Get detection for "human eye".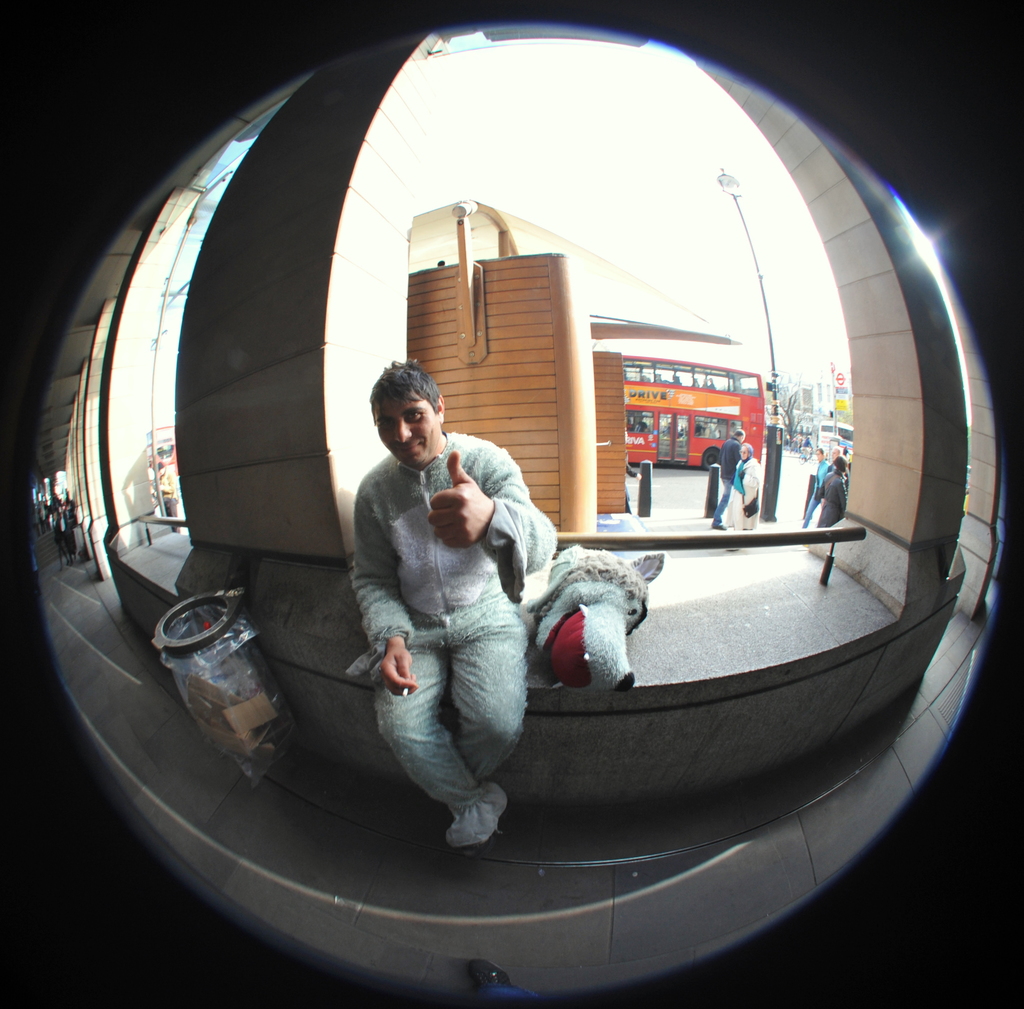
Detection: locate(405, 411, 422, 423).
